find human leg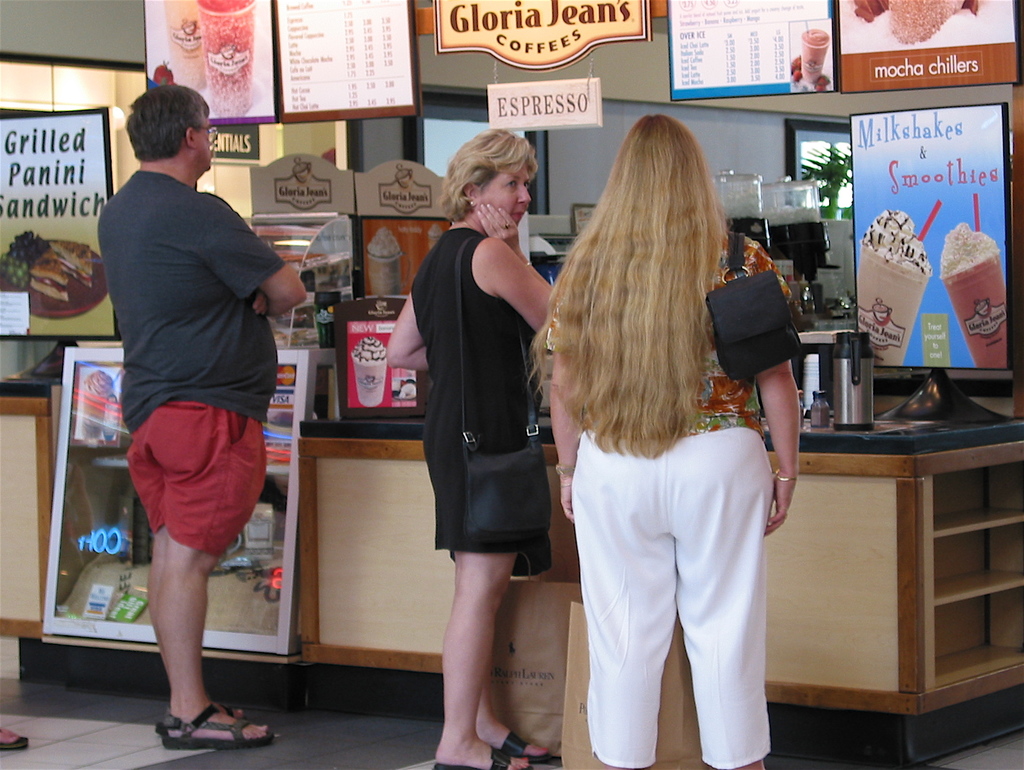
BBox(153, 525, 248, 726)
